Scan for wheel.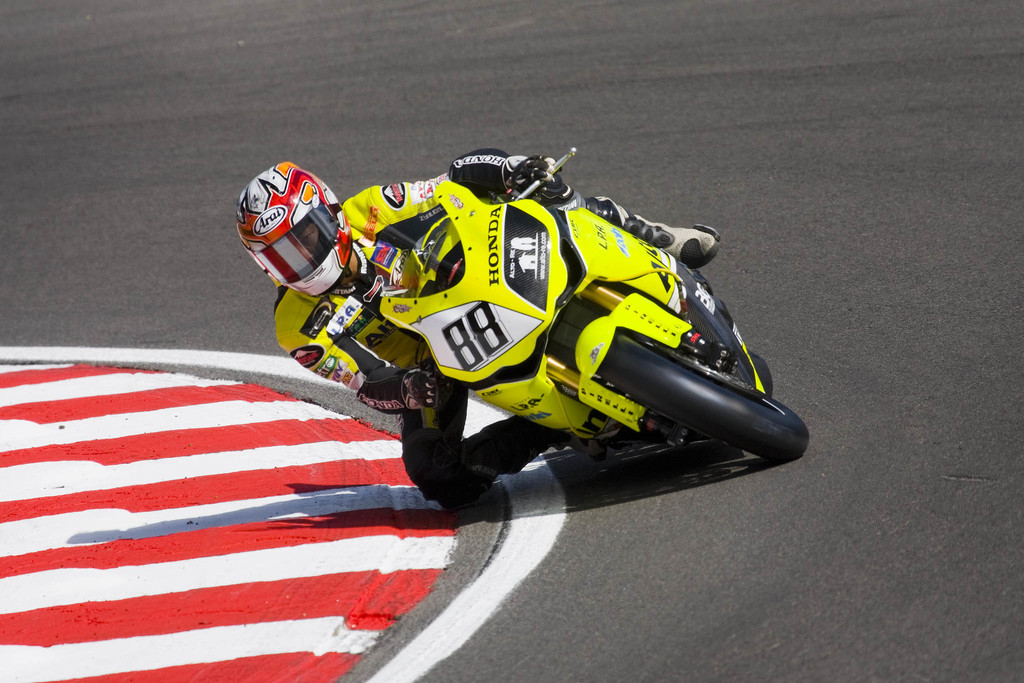
Scan result: [598,329,808,465].
